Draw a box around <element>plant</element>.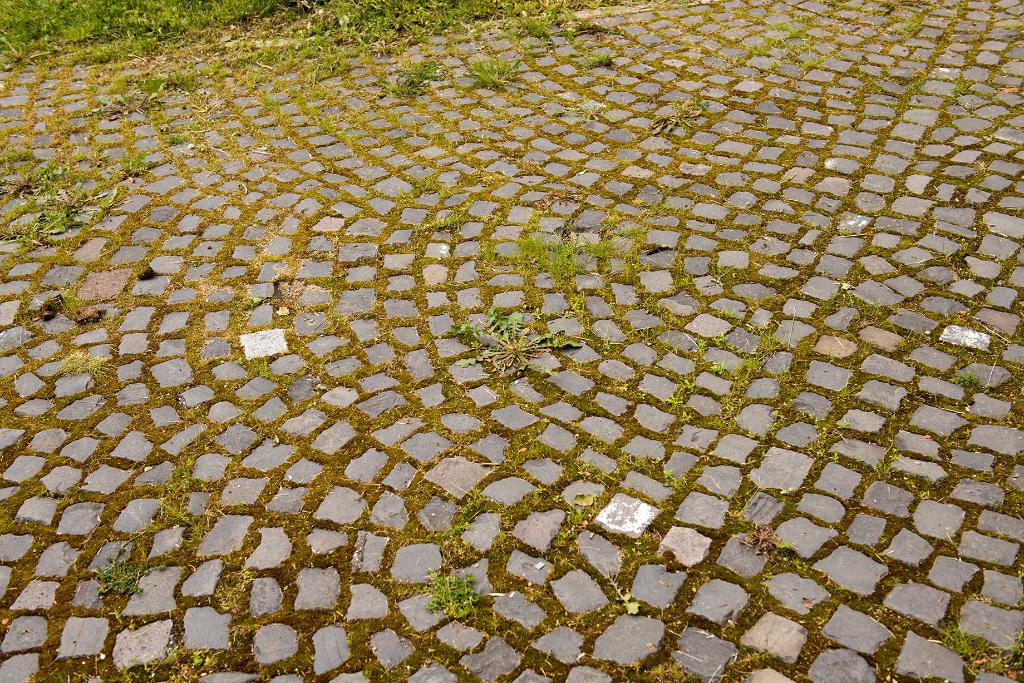
(x1=651, y1=90, x2=709, y2=131).
